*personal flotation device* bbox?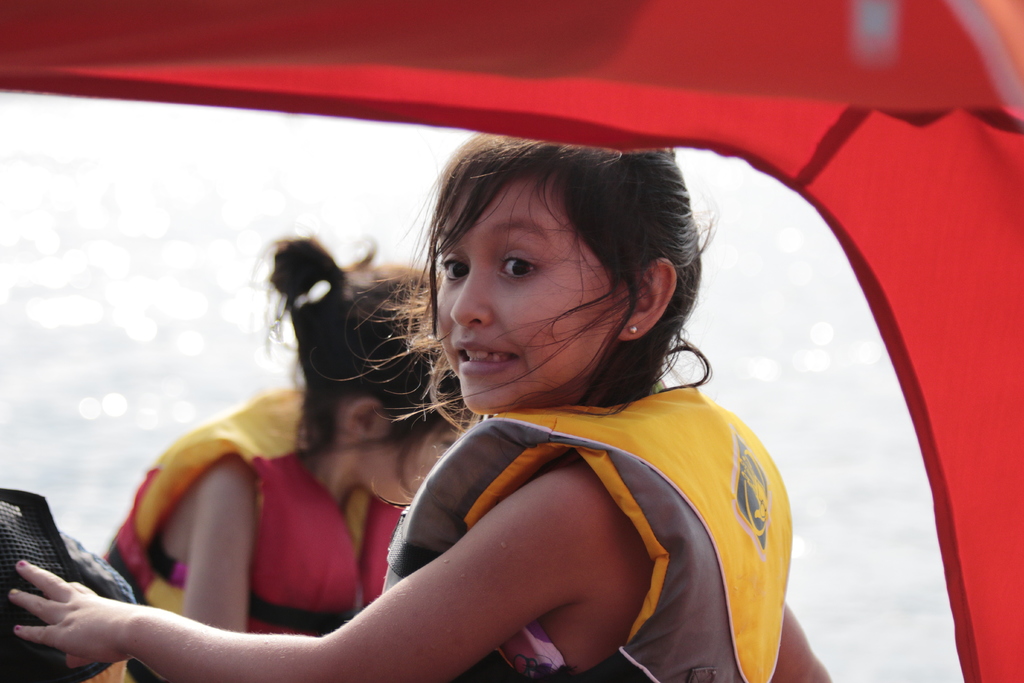
crop(378, 384, 792, 682)
